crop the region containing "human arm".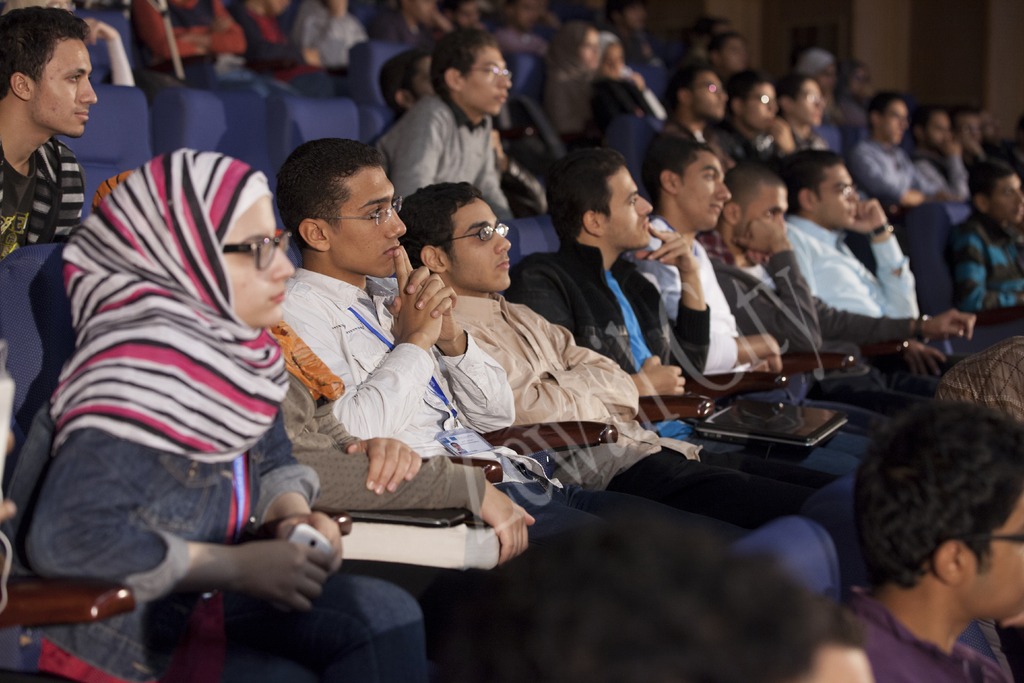
Crop region: rect(487, 373, 625, 432).
